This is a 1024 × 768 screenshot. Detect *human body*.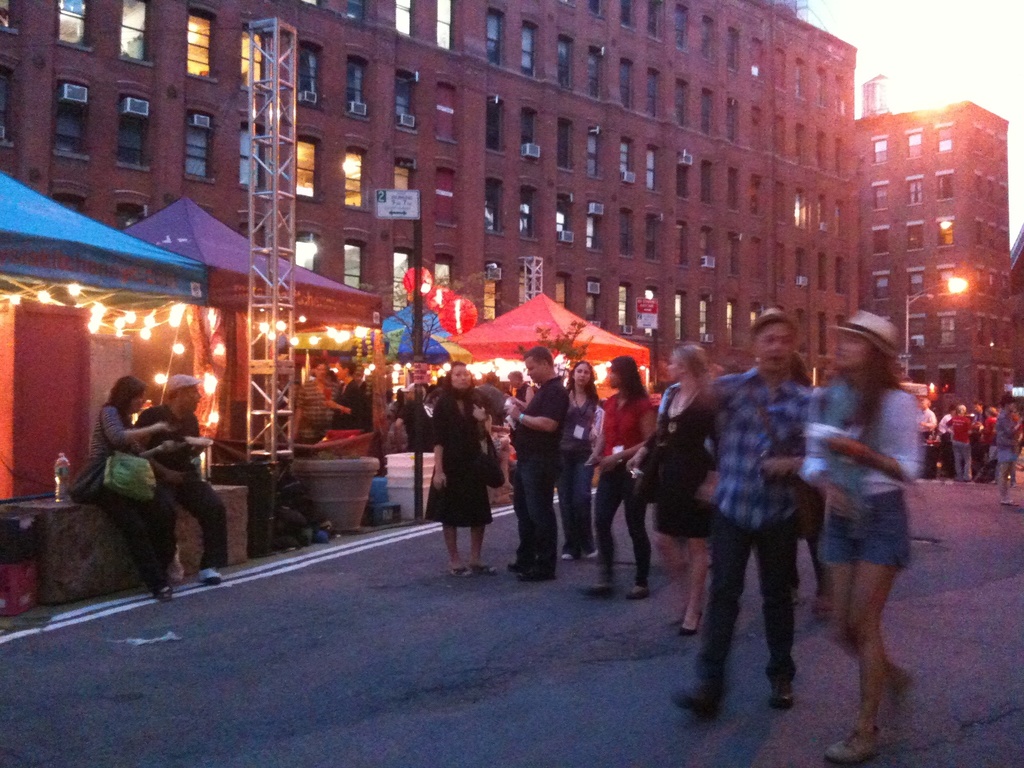
795,381,930,757.
